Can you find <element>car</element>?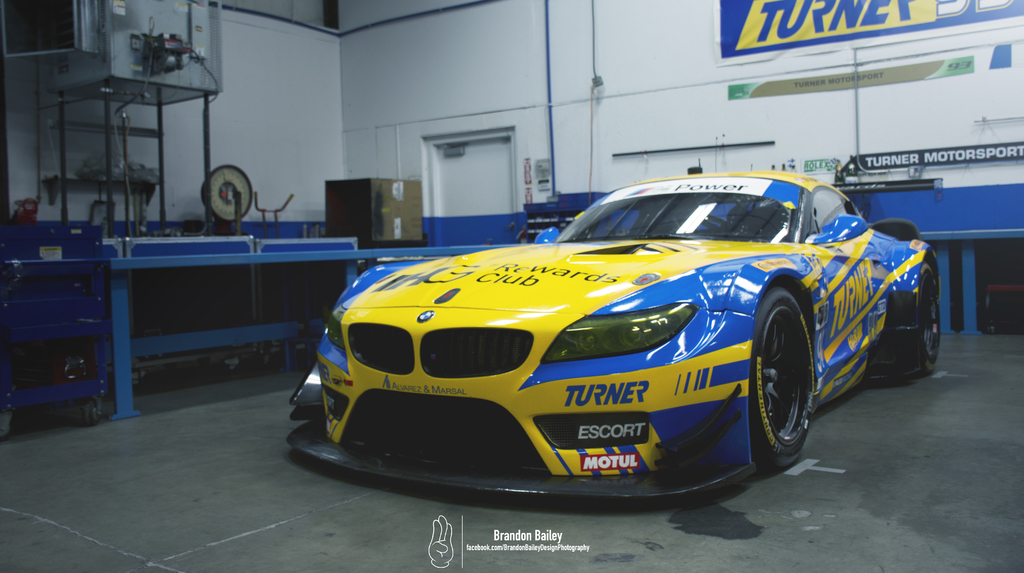
Yes, bounding box: [285,159,941,506].
